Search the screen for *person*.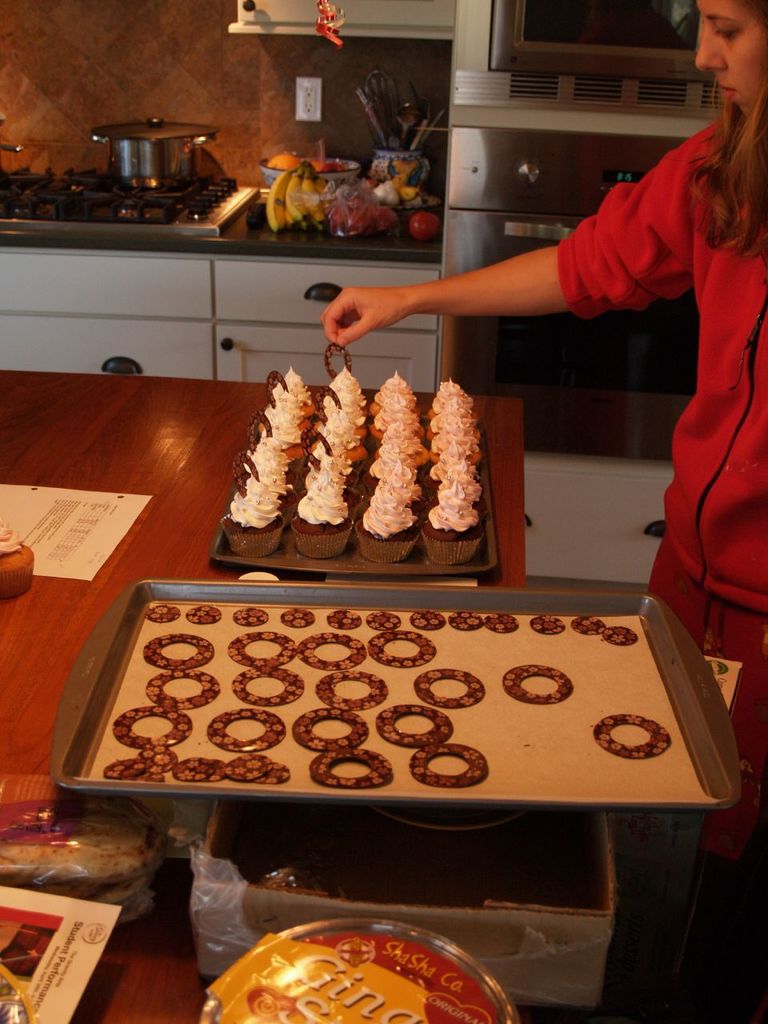
Found at (312, 0, 767, 866).
